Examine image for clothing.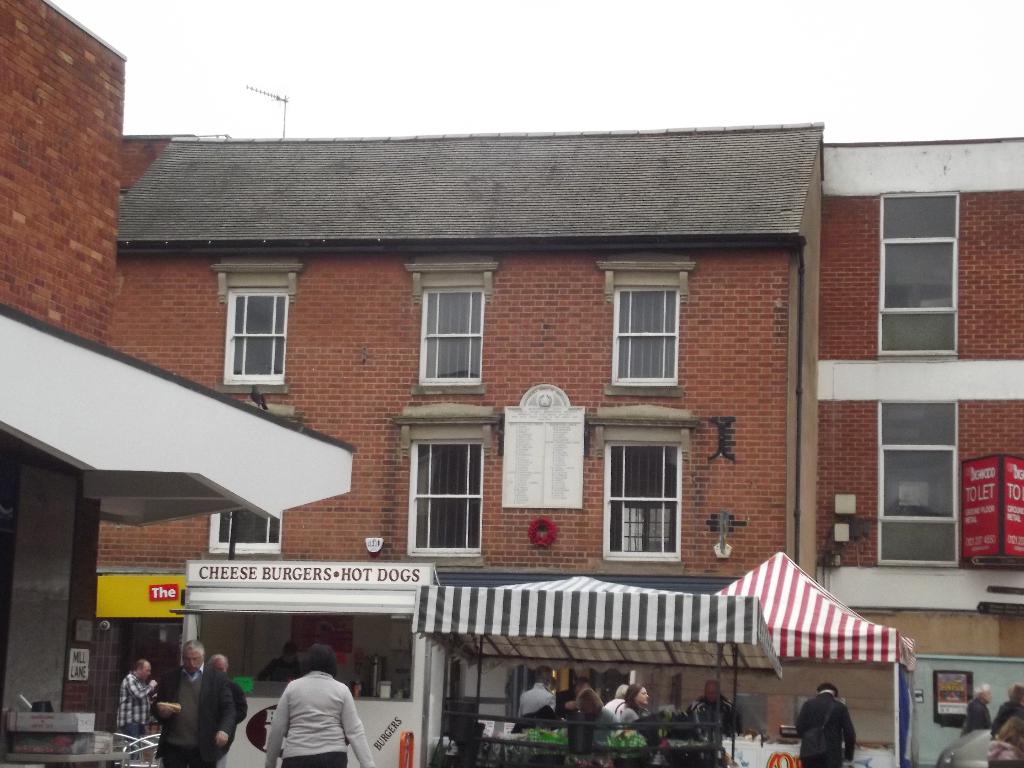
Examination result: locate(794, 685, 861, 767).
